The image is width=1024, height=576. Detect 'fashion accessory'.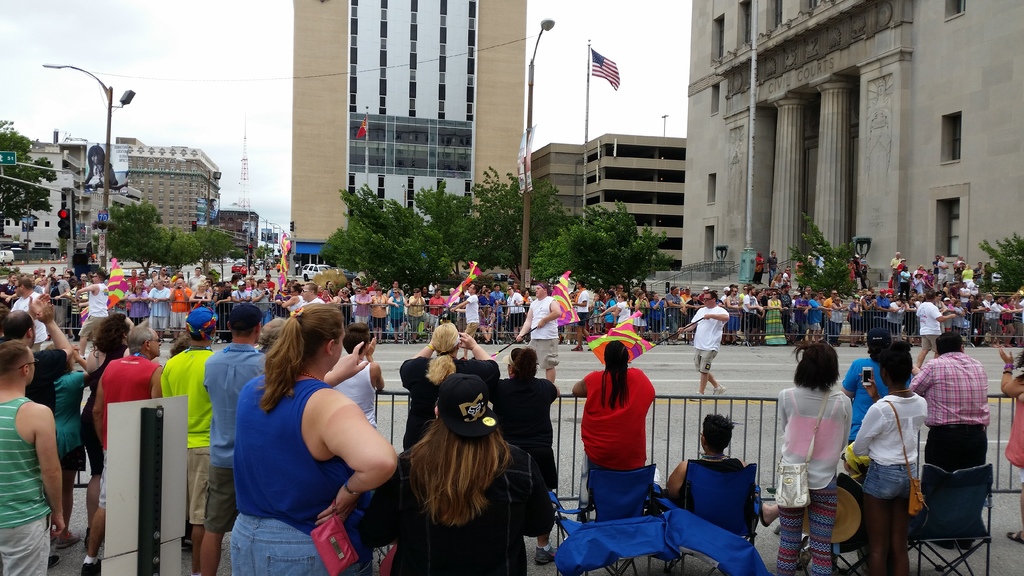
Detection: box(301, 374, 321, 380).
